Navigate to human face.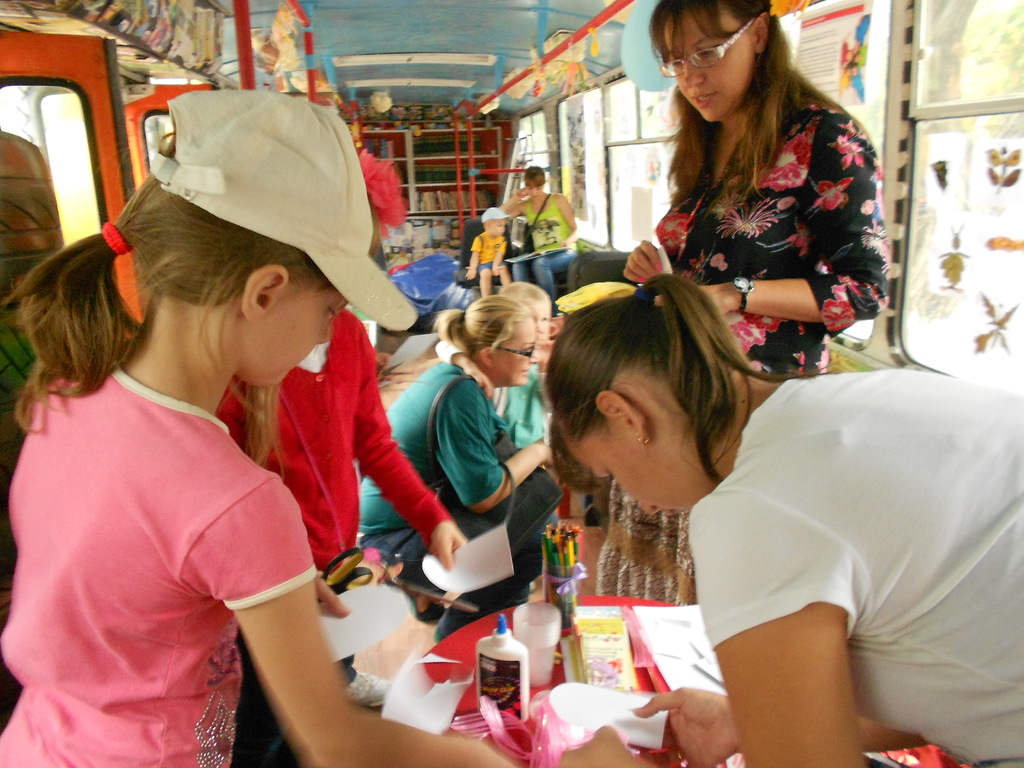
Navigation target: x1=559 y1=419 x2=705 y2=522.
